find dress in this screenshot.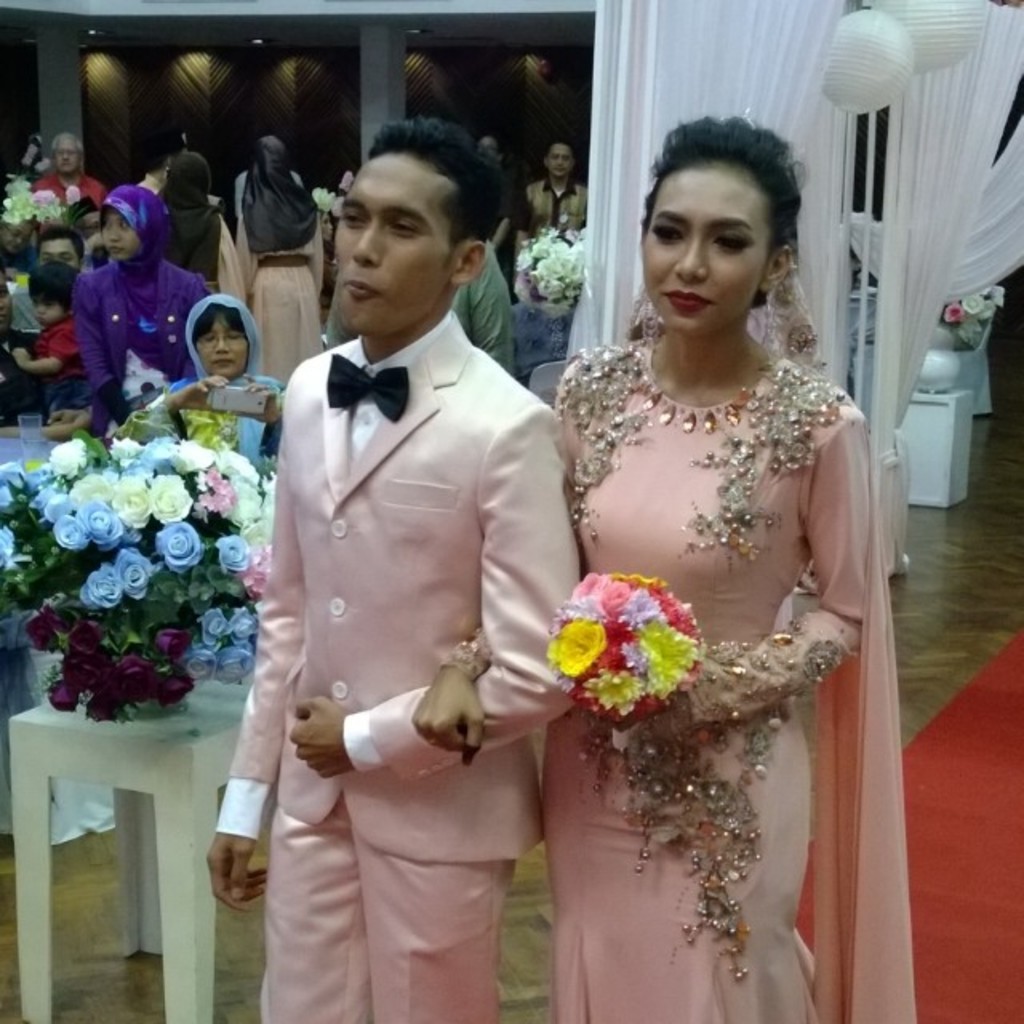
The bounding box for dress is 72, 258, 218, 446.
